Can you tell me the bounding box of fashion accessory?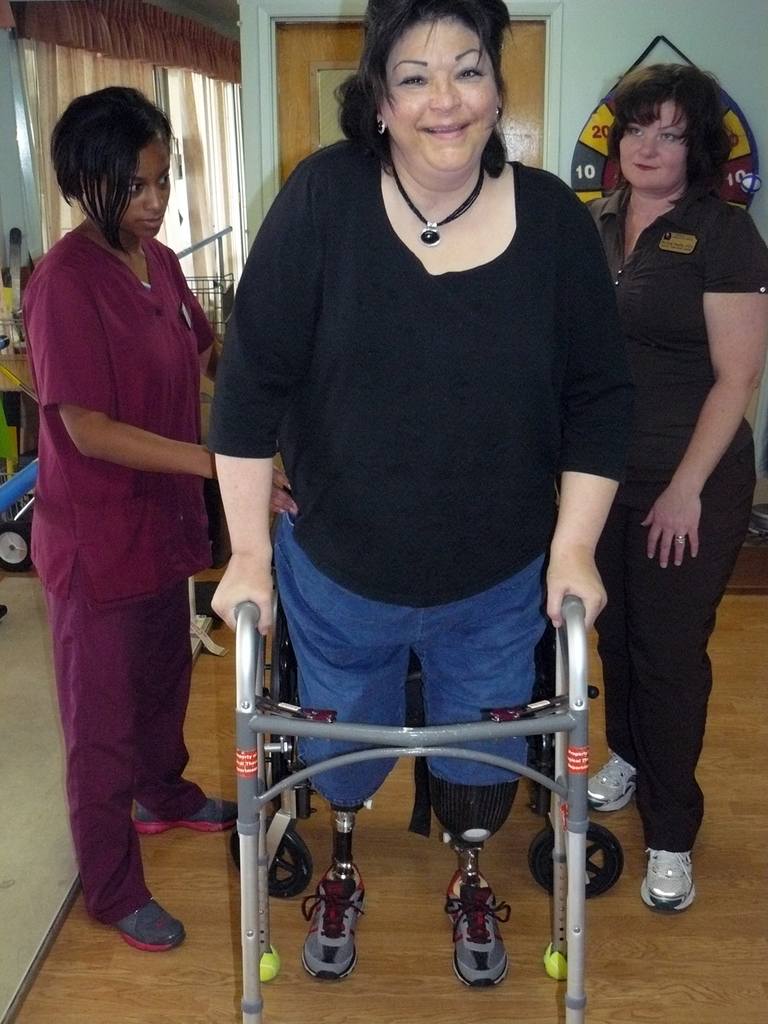
bbox(296, 870, 365, 985).
